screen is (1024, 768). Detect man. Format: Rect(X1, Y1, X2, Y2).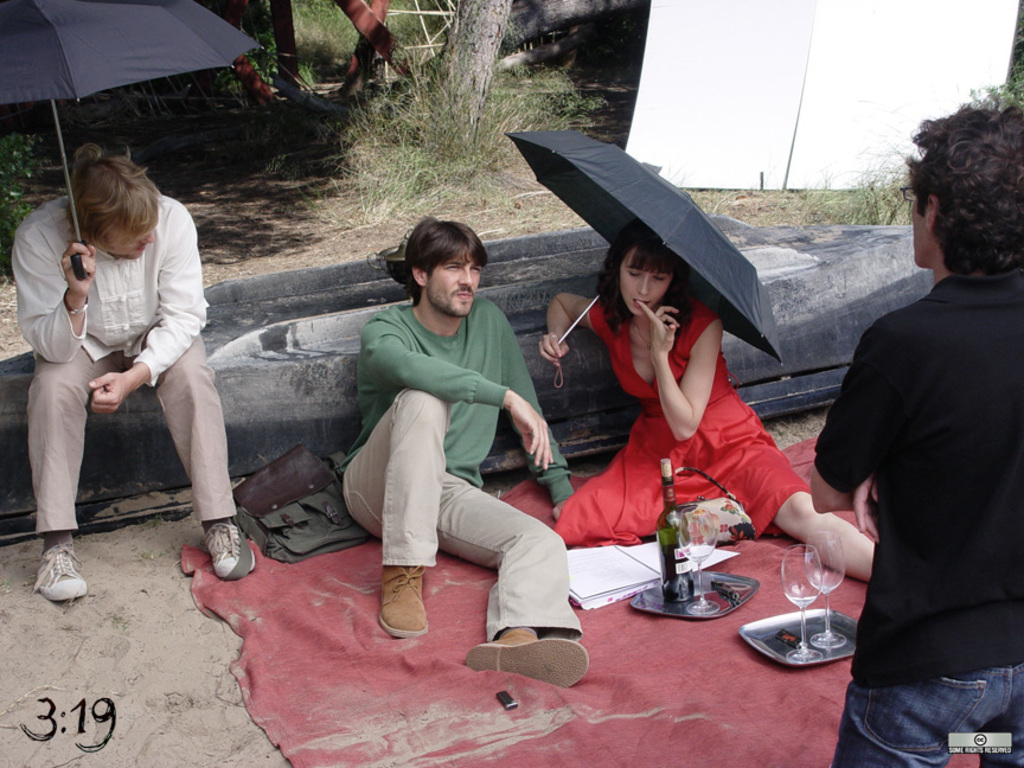
Rect(8, 146, 257, 604).
